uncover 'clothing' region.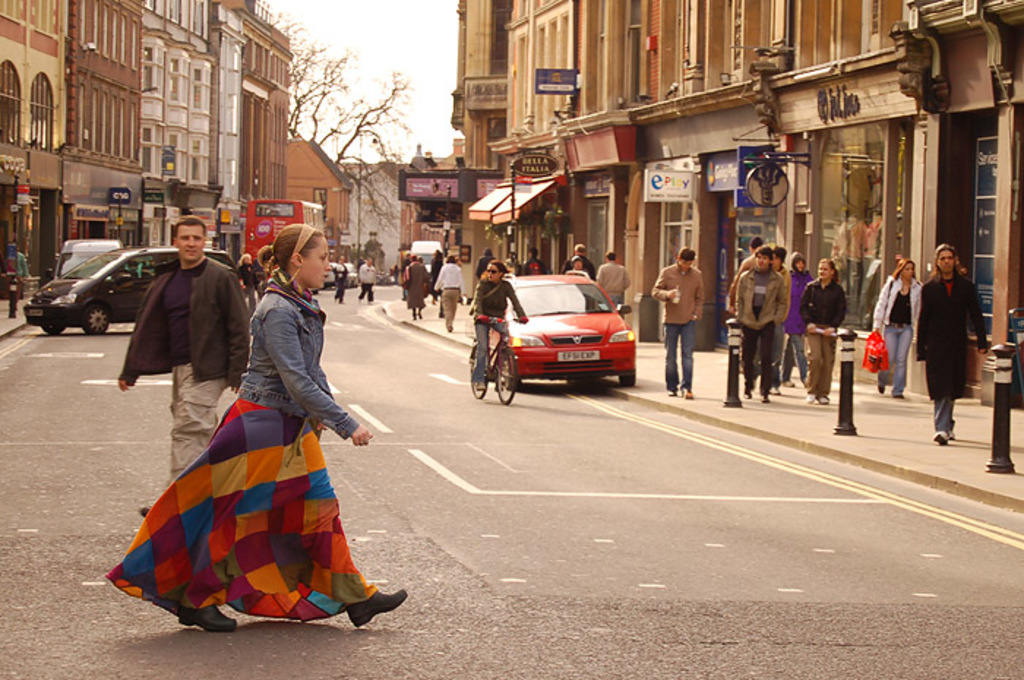
Uncovered: rect(866, 275, 919, 383).
